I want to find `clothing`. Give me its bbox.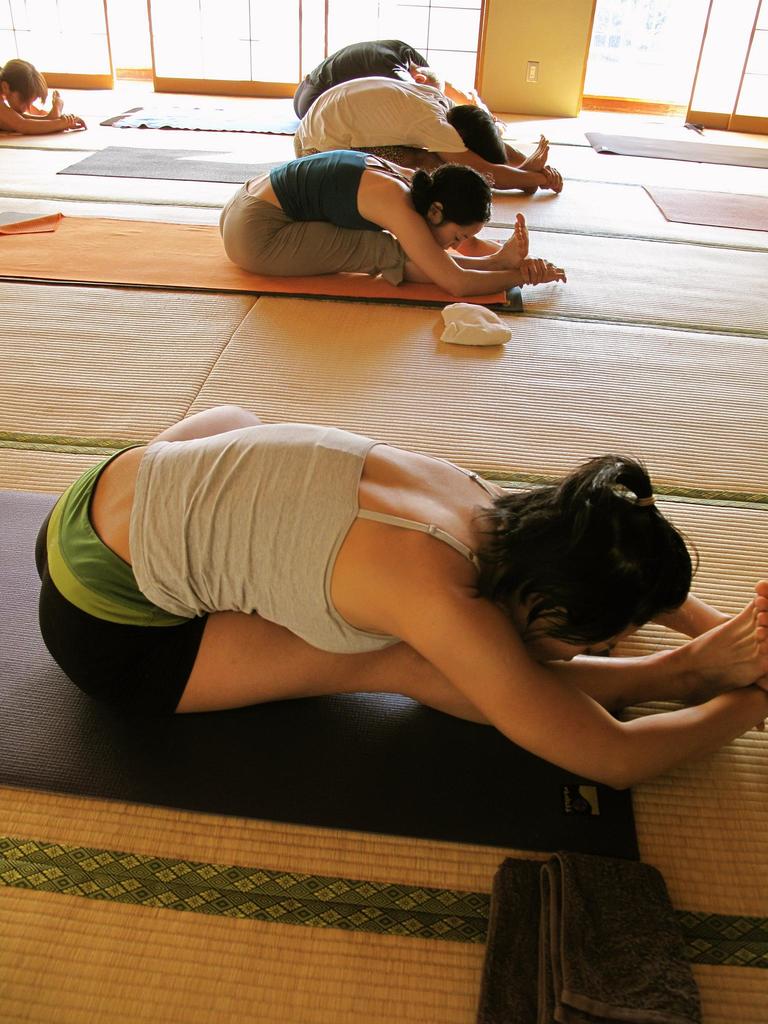
<box>293,39,428,120</box>.
